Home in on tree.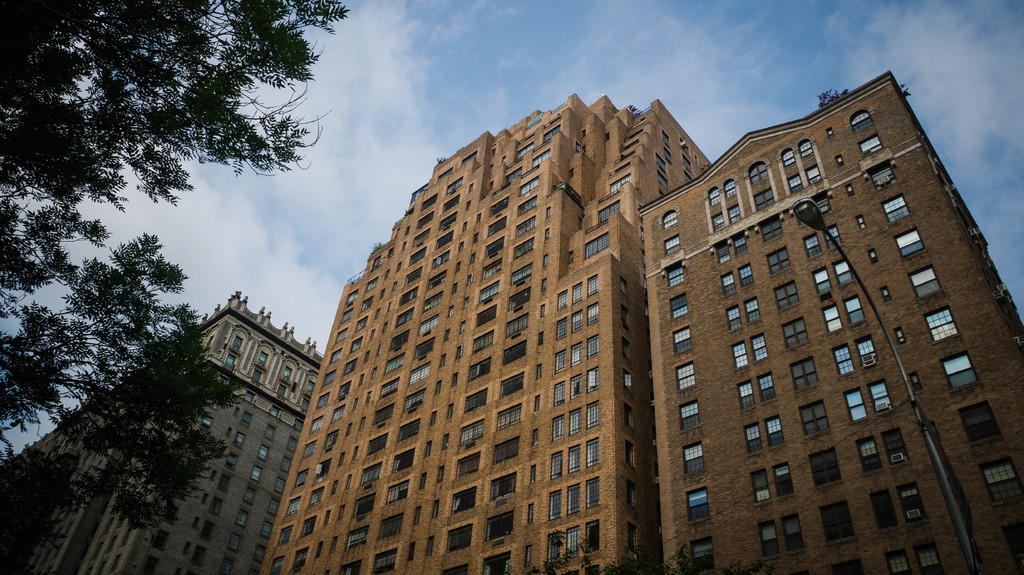
Homed in at select_region(1, 0, 371, 556).
